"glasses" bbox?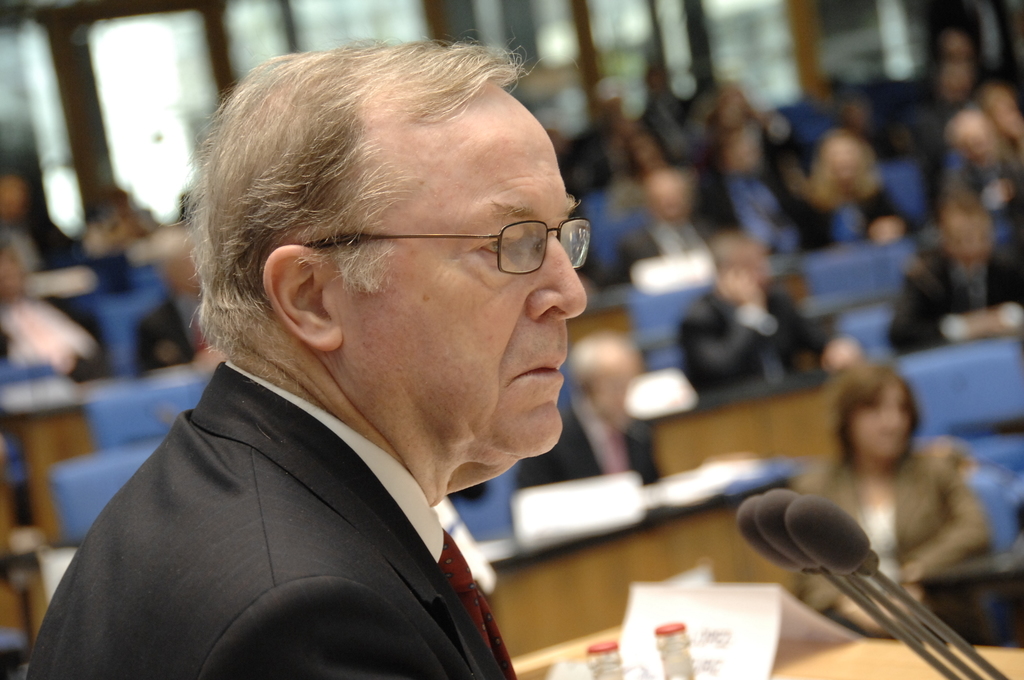
358, 197, 586, 281
